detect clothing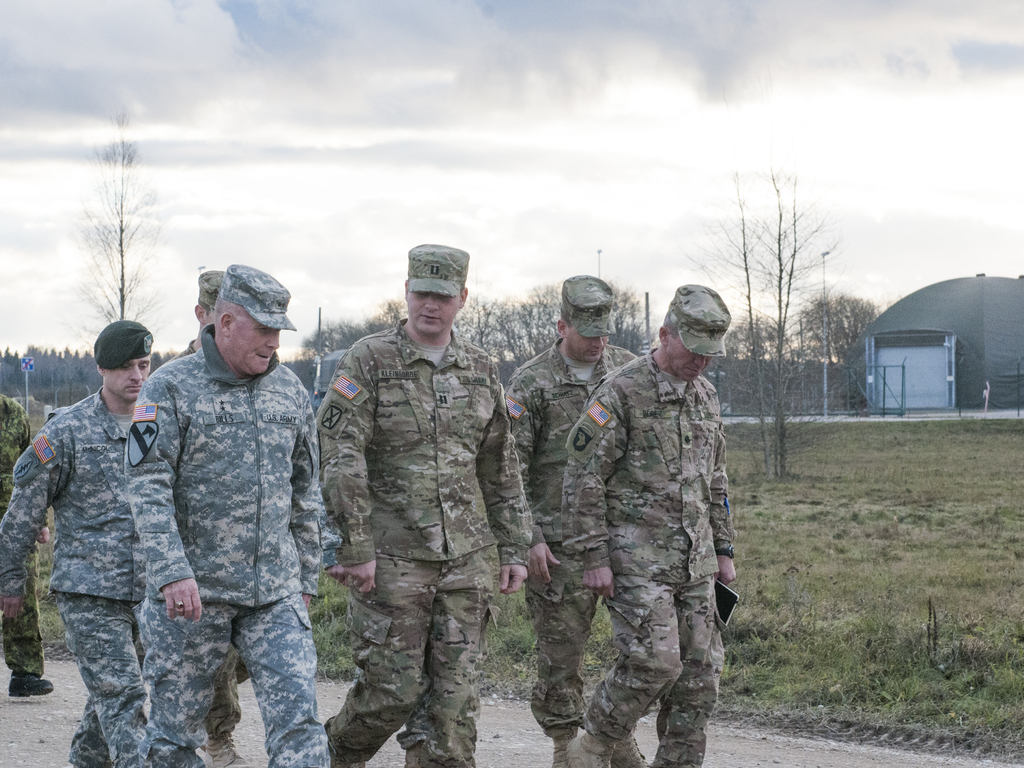
503 335 636 735
